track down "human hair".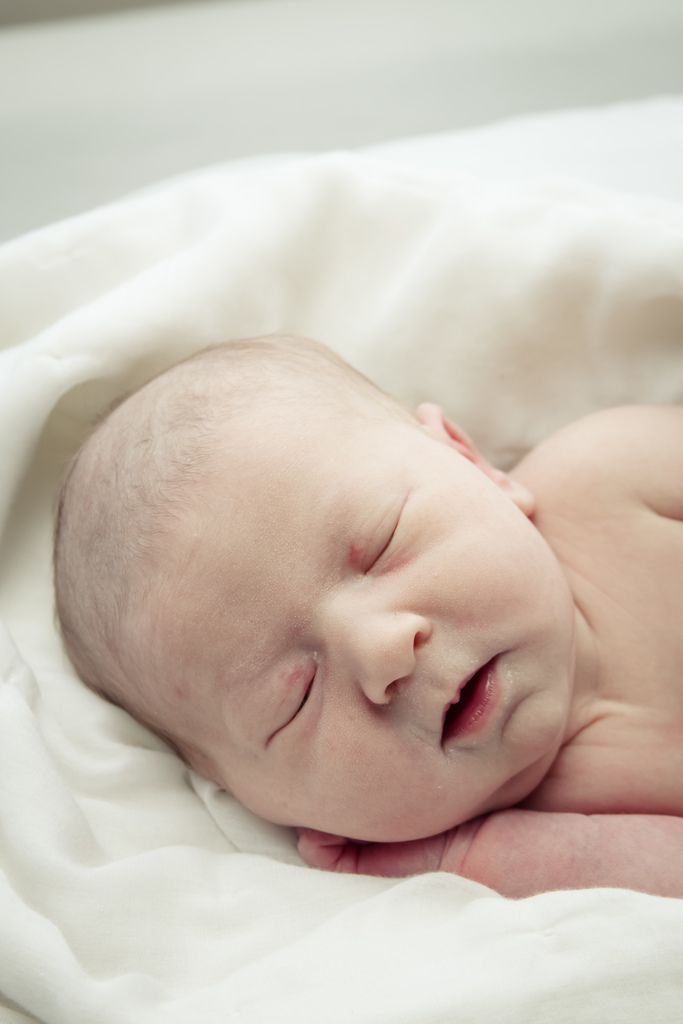
Tracked to l=46, t=330, r=412, b=772.
